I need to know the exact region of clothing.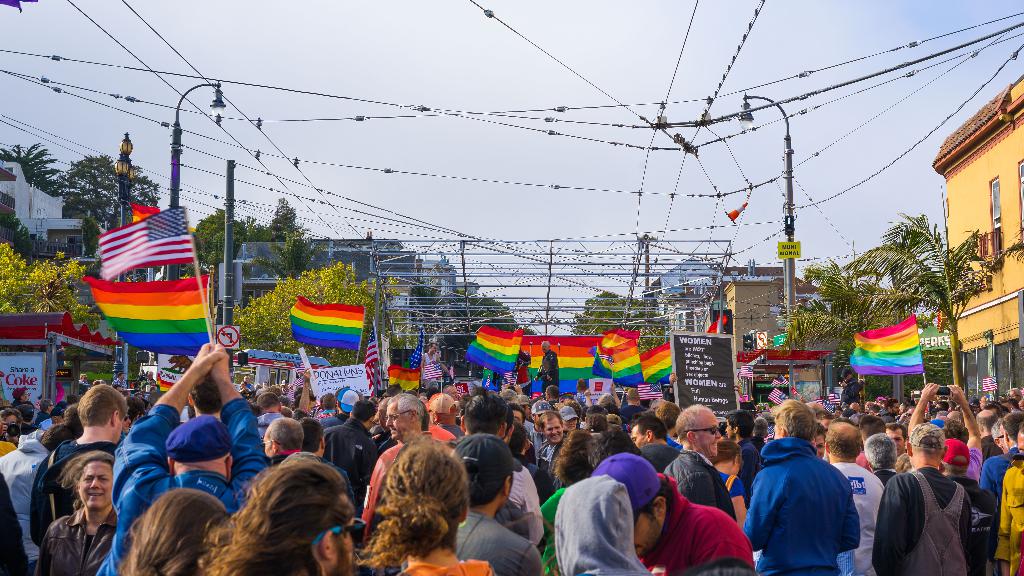
Region: 508/456/552/559.
